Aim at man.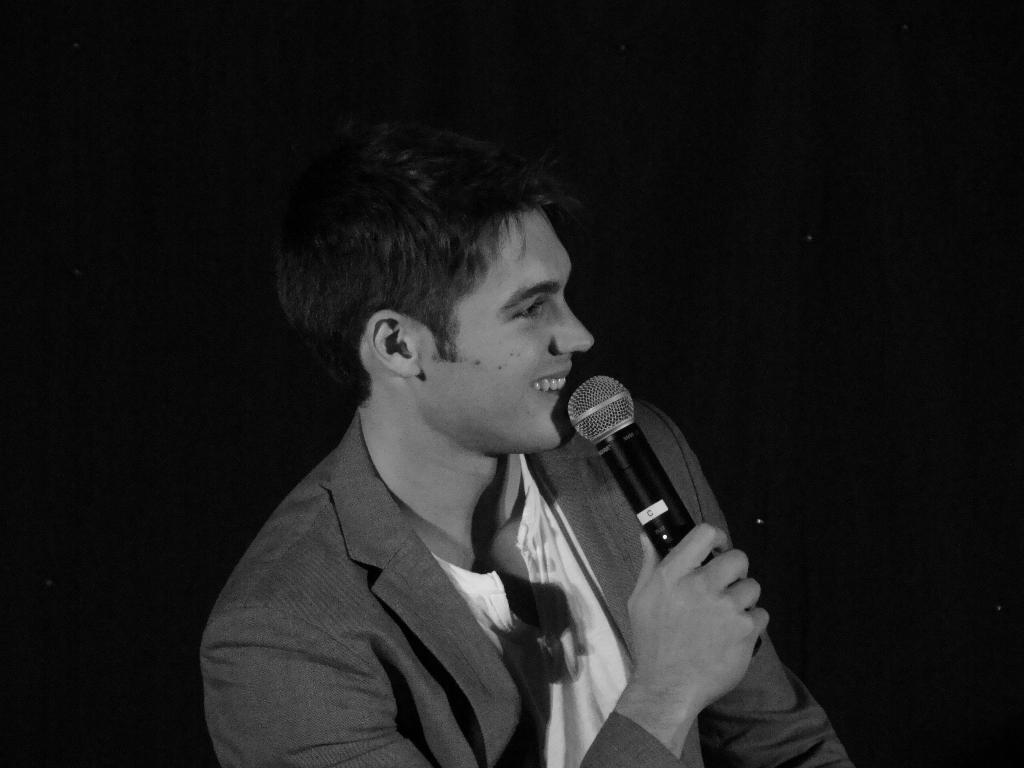
Aimed at box=[198, 124, 854, 767].
